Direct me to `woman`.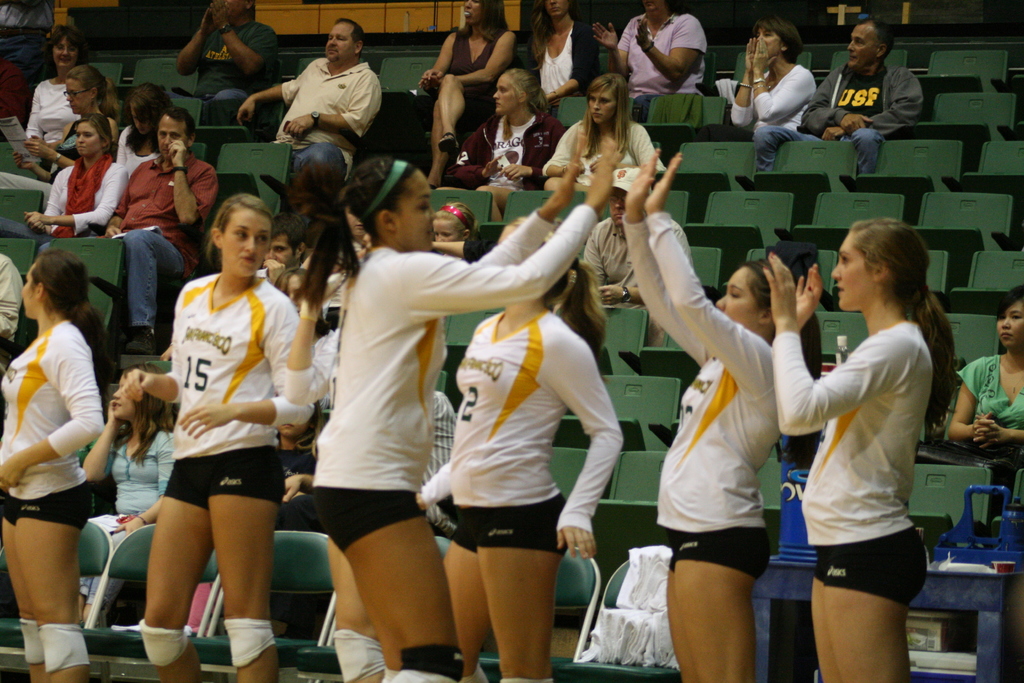
Direction: 536:70:670:194.
